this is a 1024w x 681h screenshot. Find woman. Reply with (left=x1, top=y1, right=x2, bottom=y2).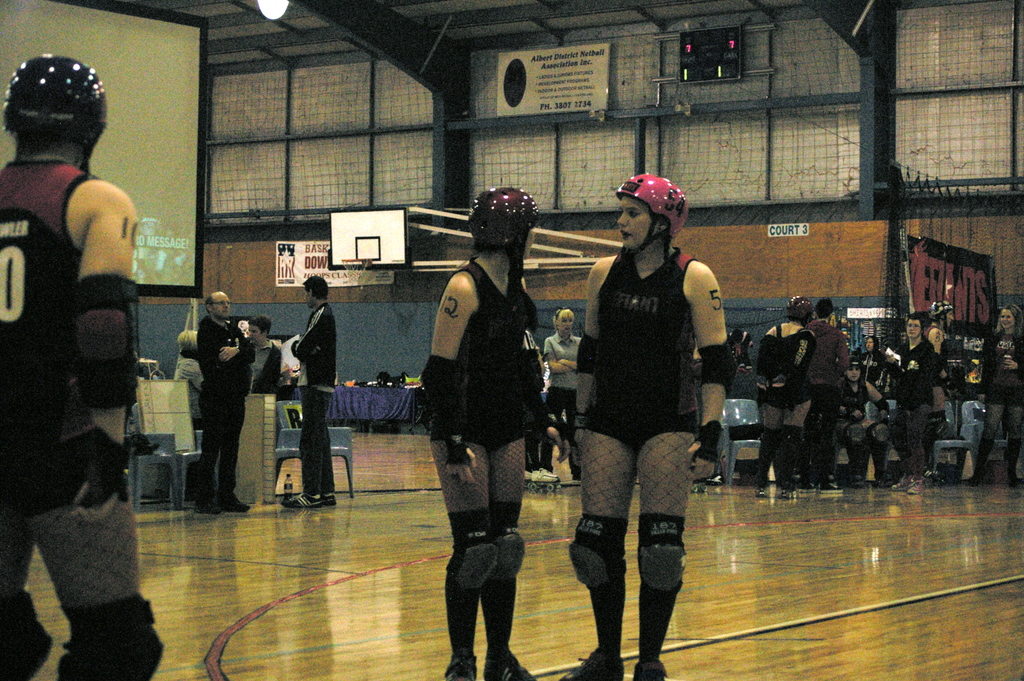
(left=890, top=315, right=939, bottom=503).
